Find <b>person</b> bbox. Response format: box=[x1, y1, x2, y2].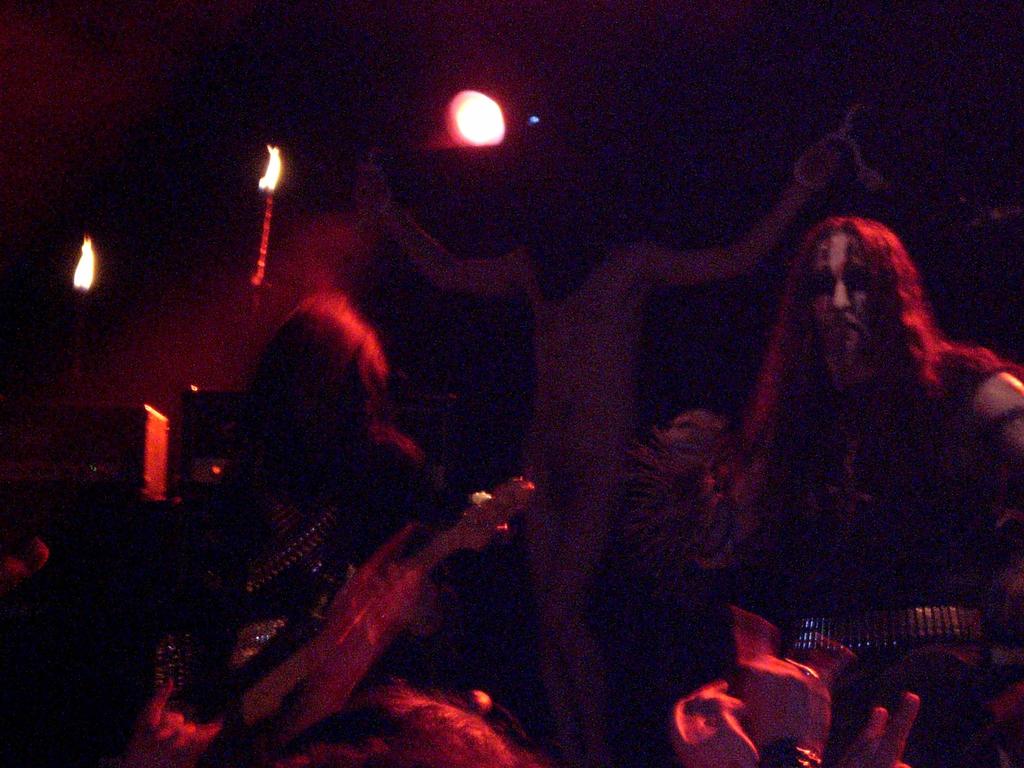
box=[134, 297, 518, 767].
